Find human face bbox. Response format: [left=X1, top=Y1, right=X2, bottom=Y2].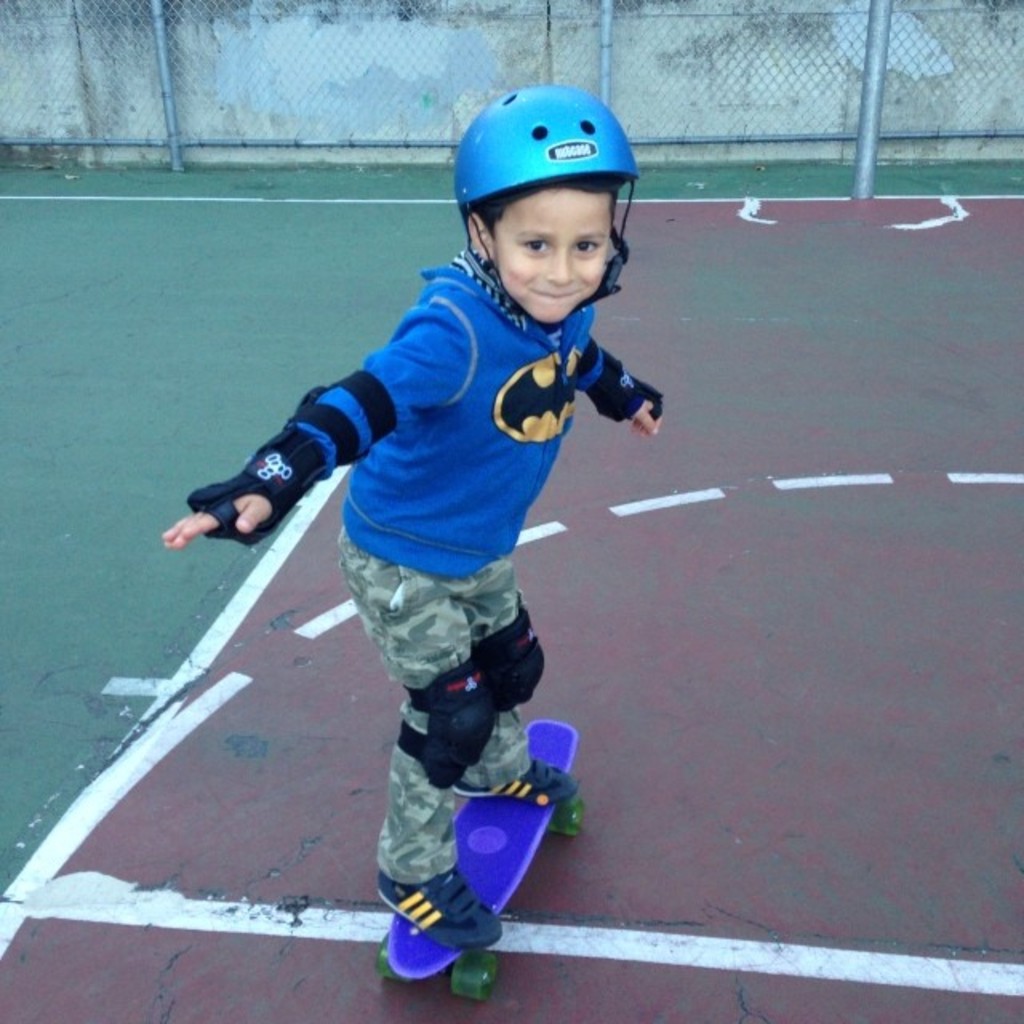
[left=486, top=176, right=613, bottom=323].
